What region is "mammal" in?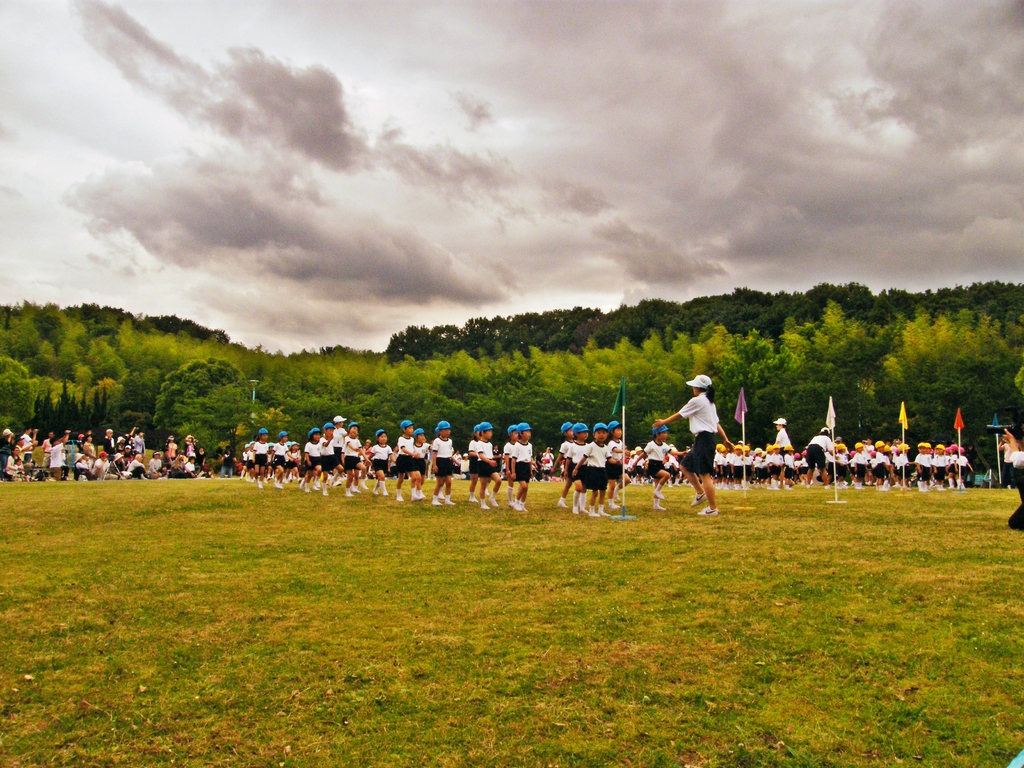
221,444,234,479.
